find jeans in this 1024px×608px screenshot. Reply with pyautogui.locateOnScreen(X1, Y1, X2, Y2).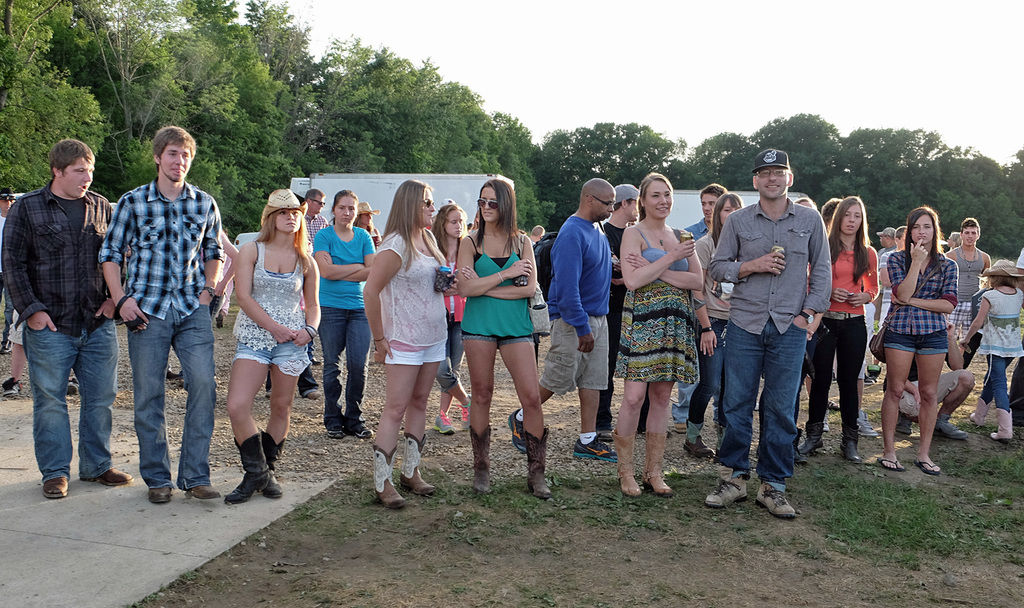
pyautogui.locateOnScreen(130, 305, 212, 488).
